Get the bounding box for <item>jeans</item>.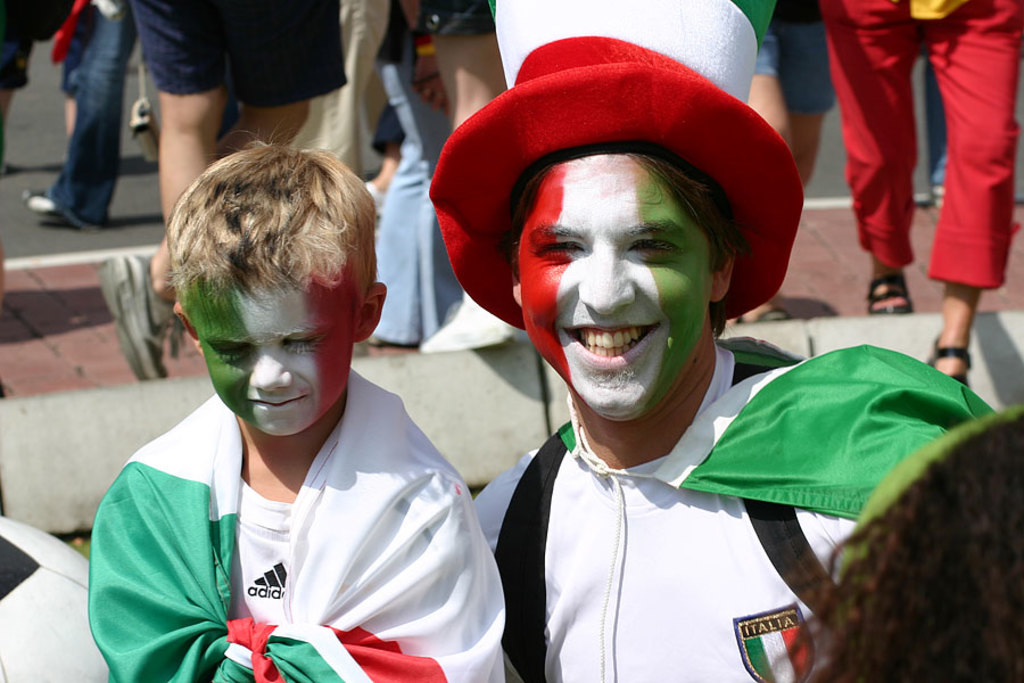
(137,0,344,98).
